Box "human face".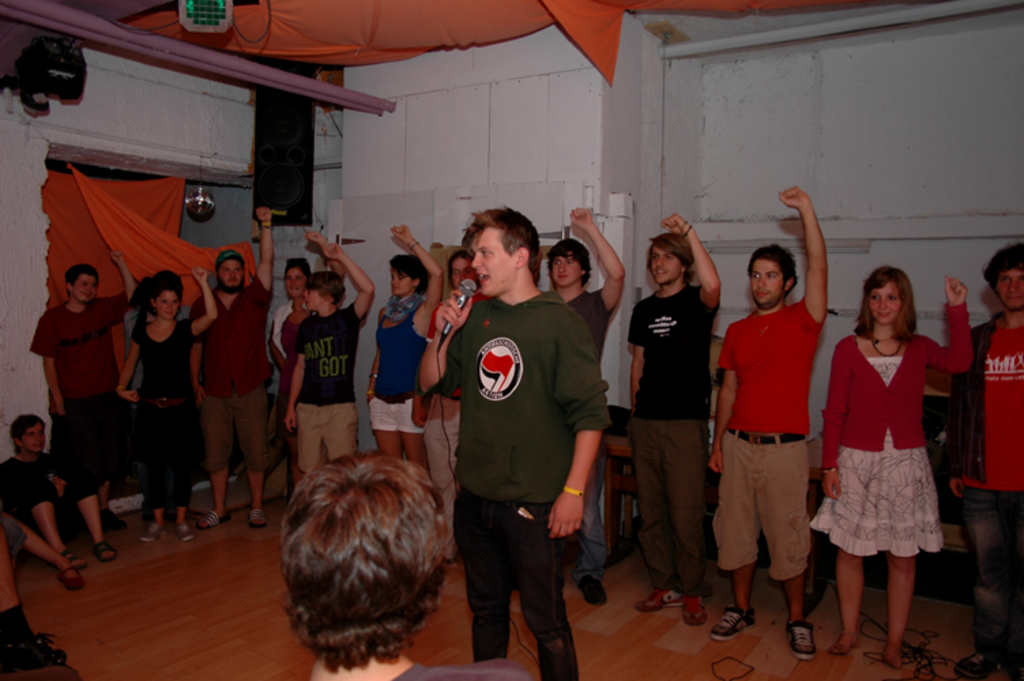
rect(18, 422, 45, 459).
